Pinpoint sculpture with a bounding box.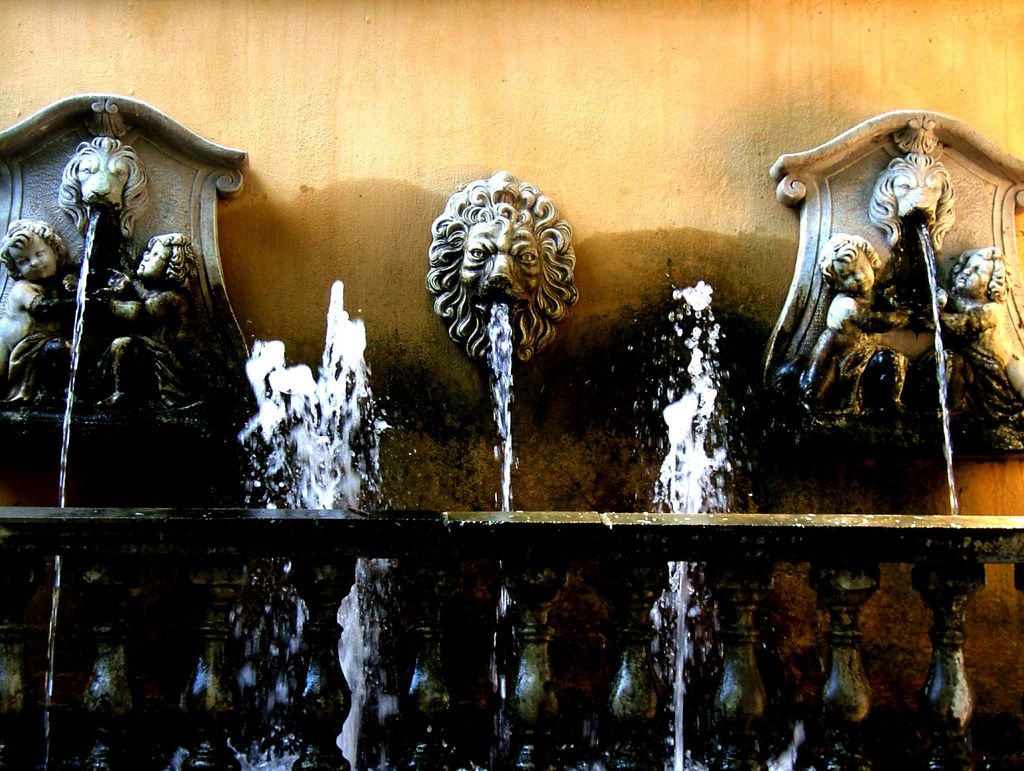
58 135 150 242.
